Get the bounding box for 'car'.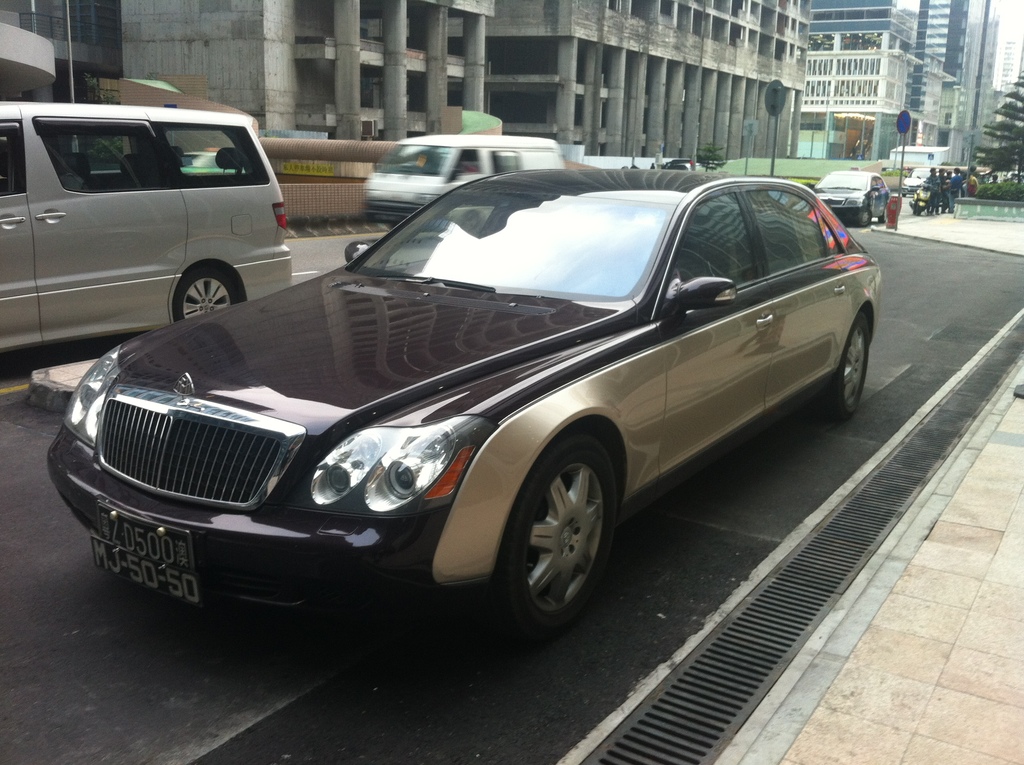
(0, 102, 290, 355).
